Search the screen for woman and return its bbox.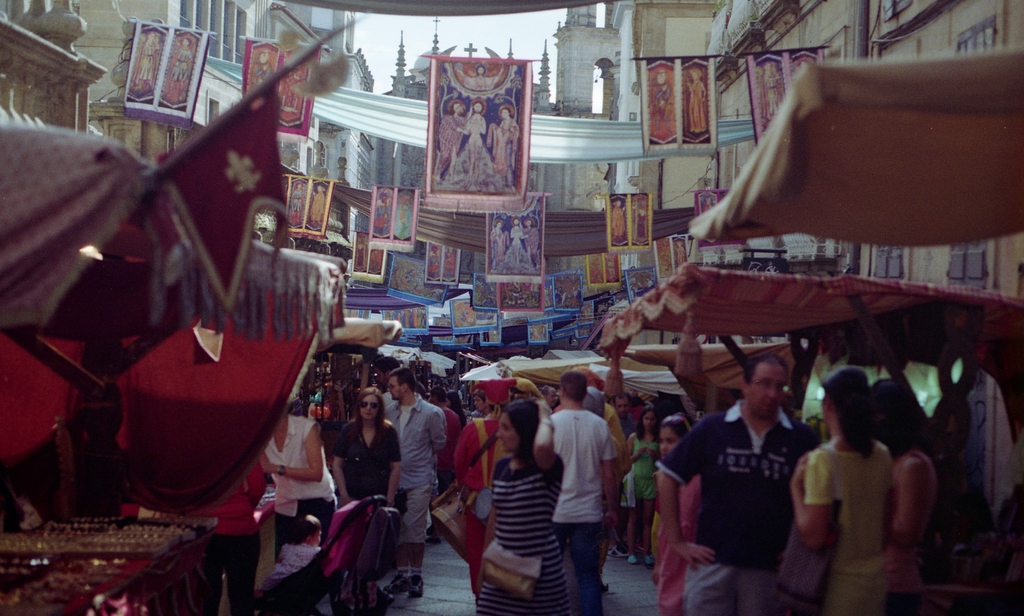
Found: crop(644, 415, 726, 615).
